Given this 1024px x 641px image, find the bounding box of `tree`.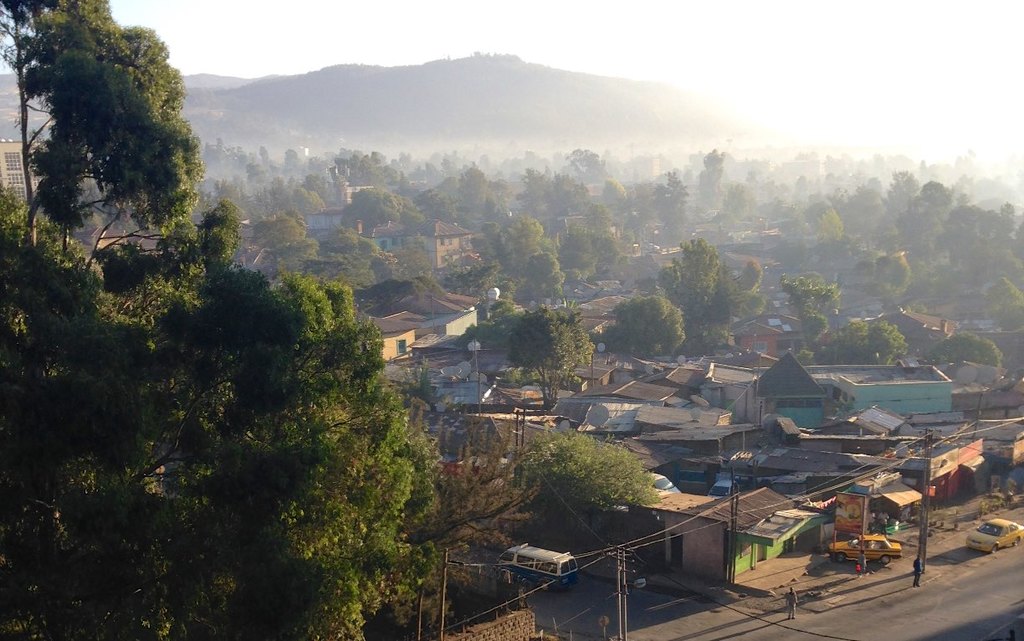
(454, 146, 1023, 387).
